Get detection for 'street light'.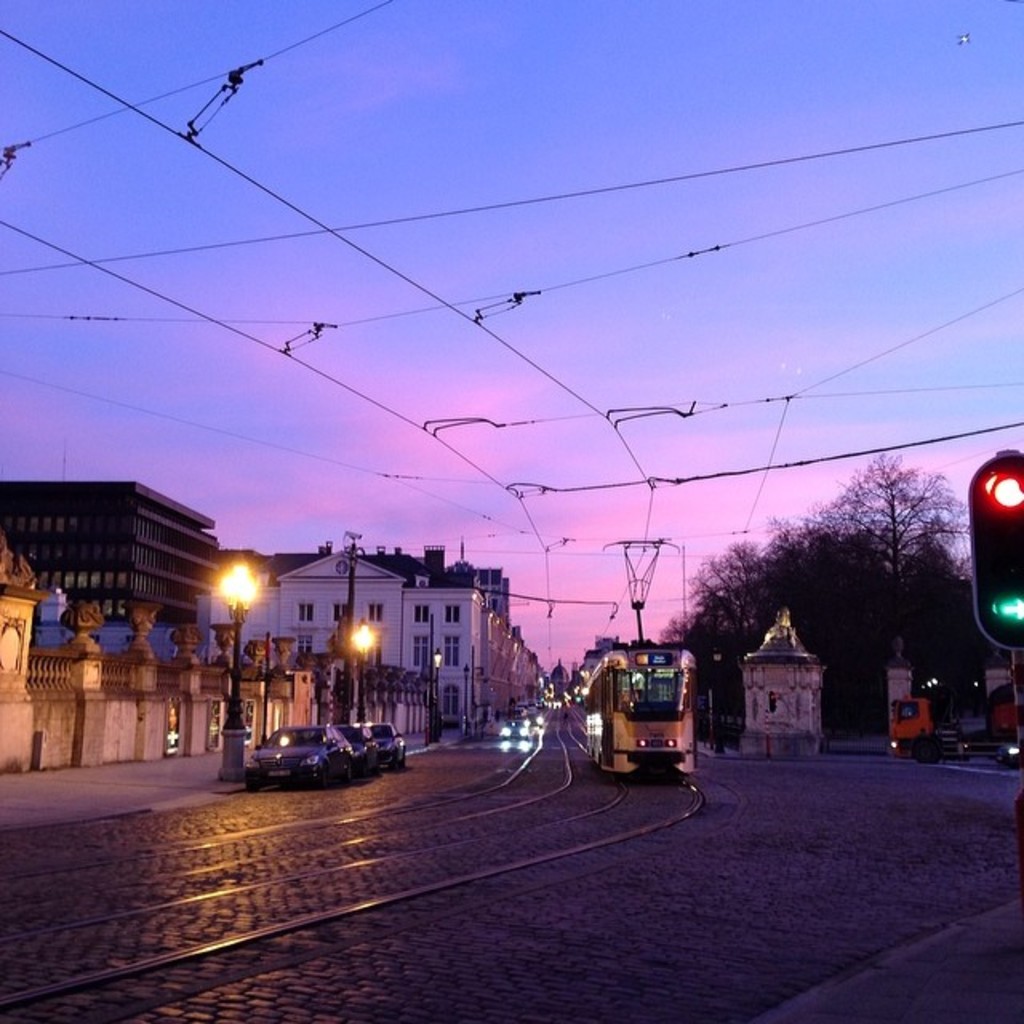
Detection: crop(429, 645, 446, 744).
